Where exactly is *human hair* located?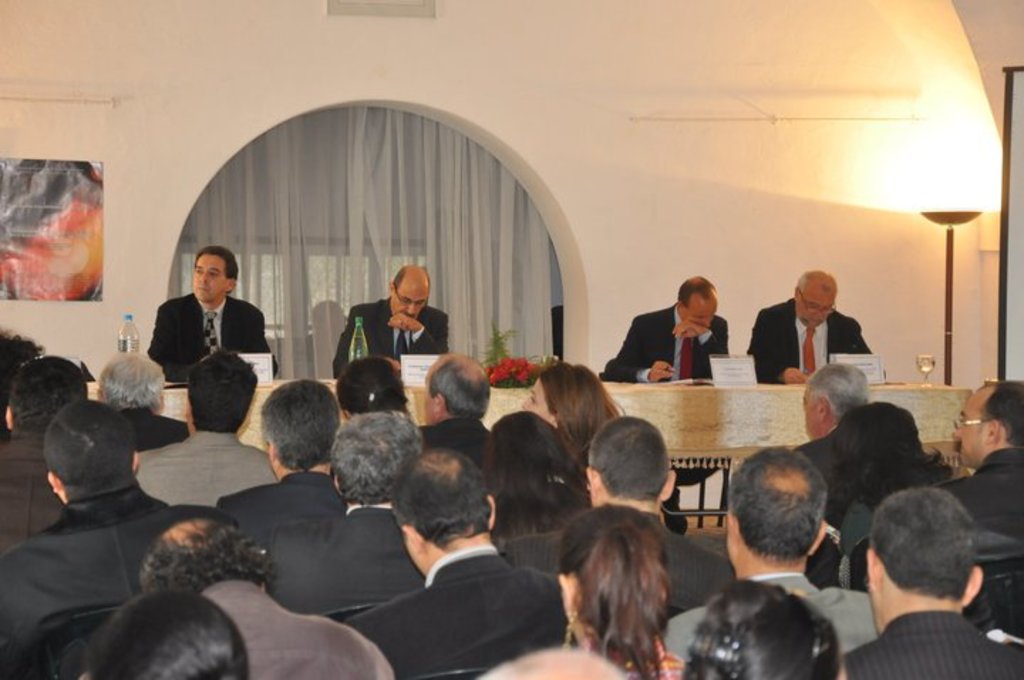
Its bounding box is 674/272/721/303.
